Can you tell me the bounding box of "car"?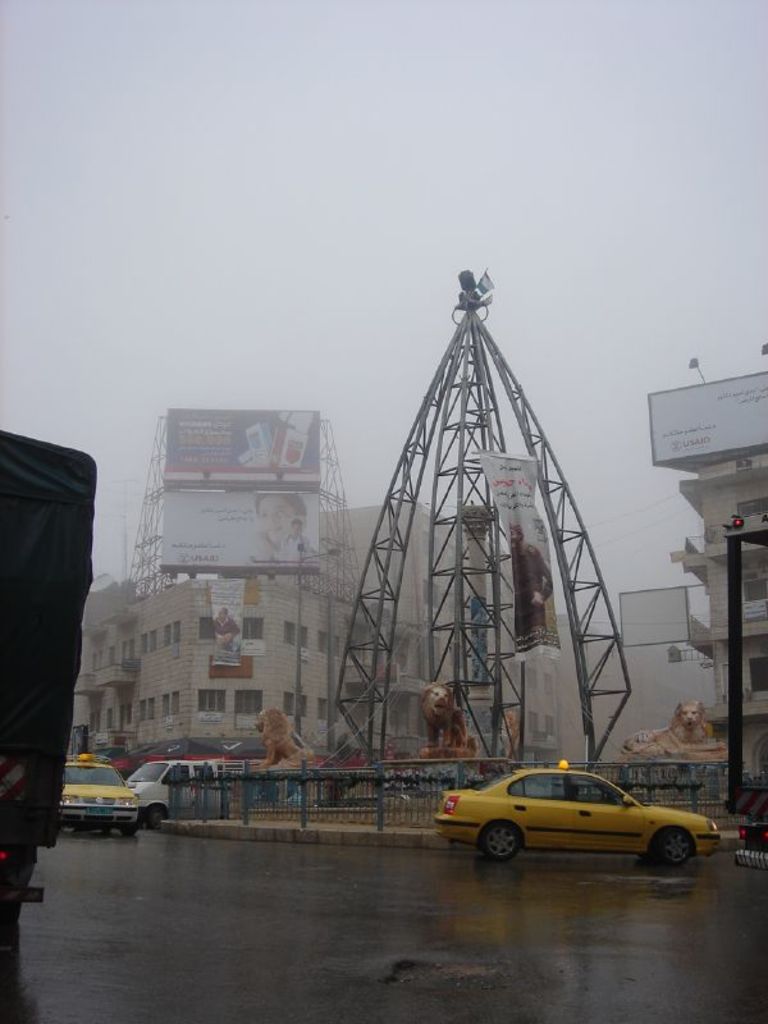
bbox=[732, 791, 767, 854].
